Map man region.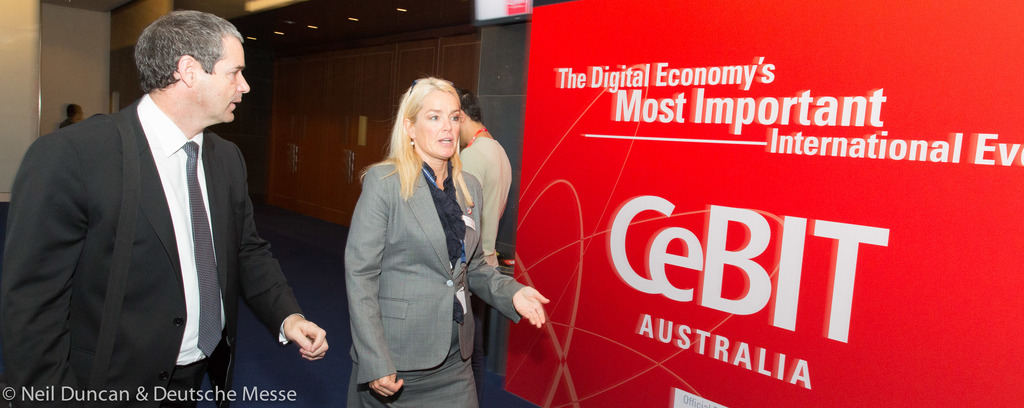
Mapped to select_region(452, 83, 514, 267).
